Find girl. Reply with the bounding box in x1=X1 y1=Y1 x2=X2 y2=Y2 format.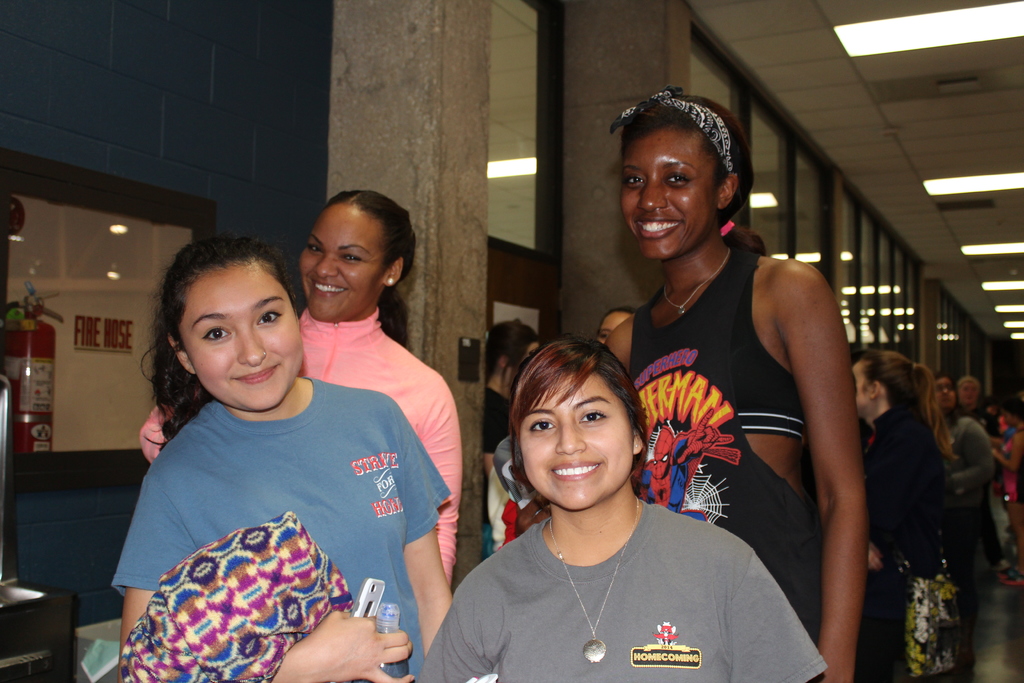
x1=108 y1=236 x2=454 y2=682.
